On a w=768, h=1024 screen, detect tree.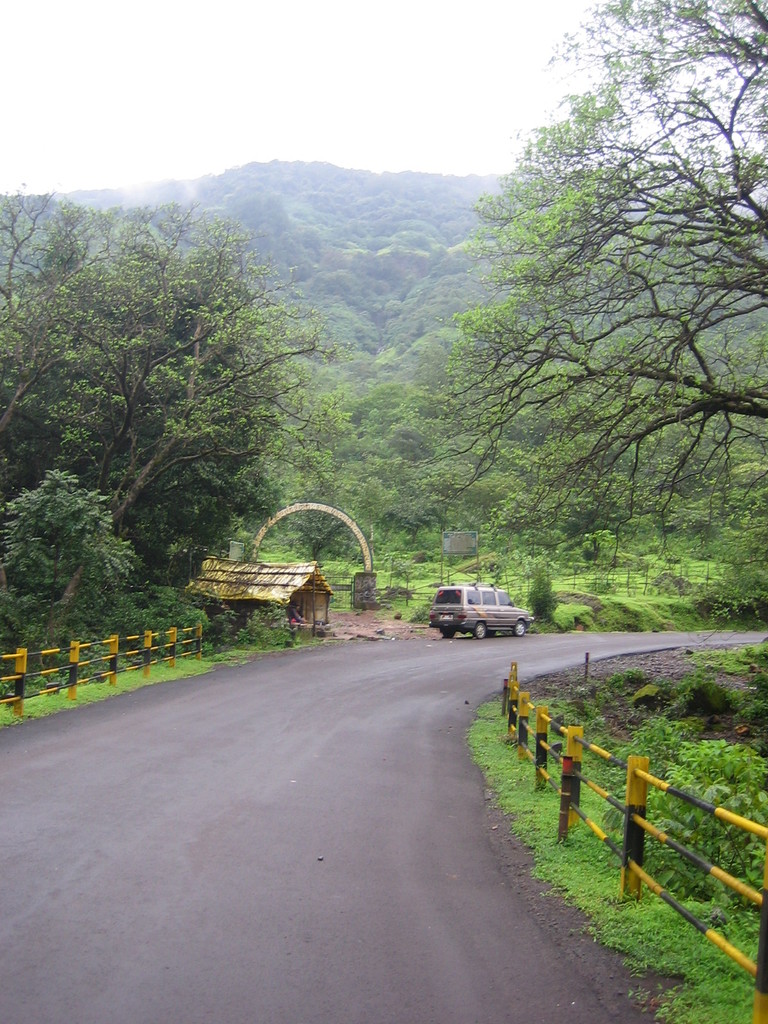
rect(411, 0, 767, 589).
